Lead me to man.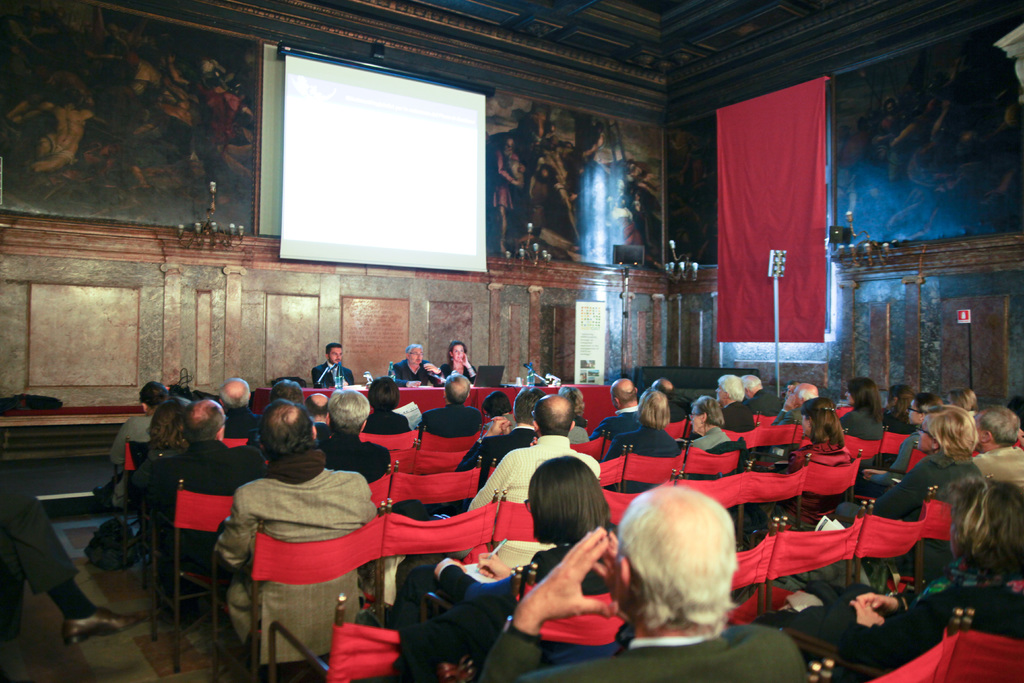
Lead to 309:343:356:392.
